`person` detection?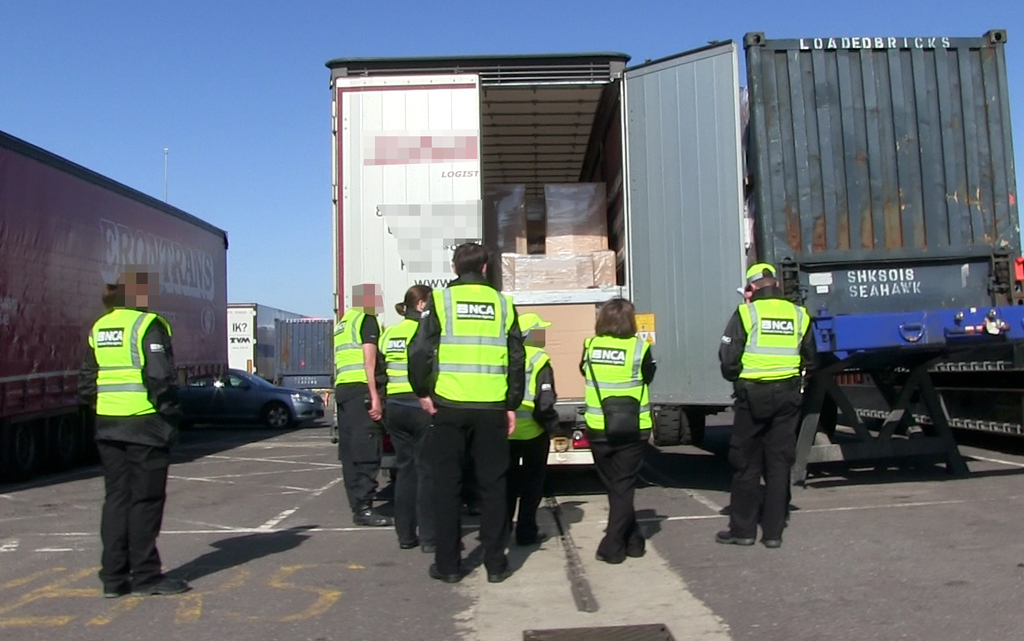
bbox(332, 304, 391, 526)
